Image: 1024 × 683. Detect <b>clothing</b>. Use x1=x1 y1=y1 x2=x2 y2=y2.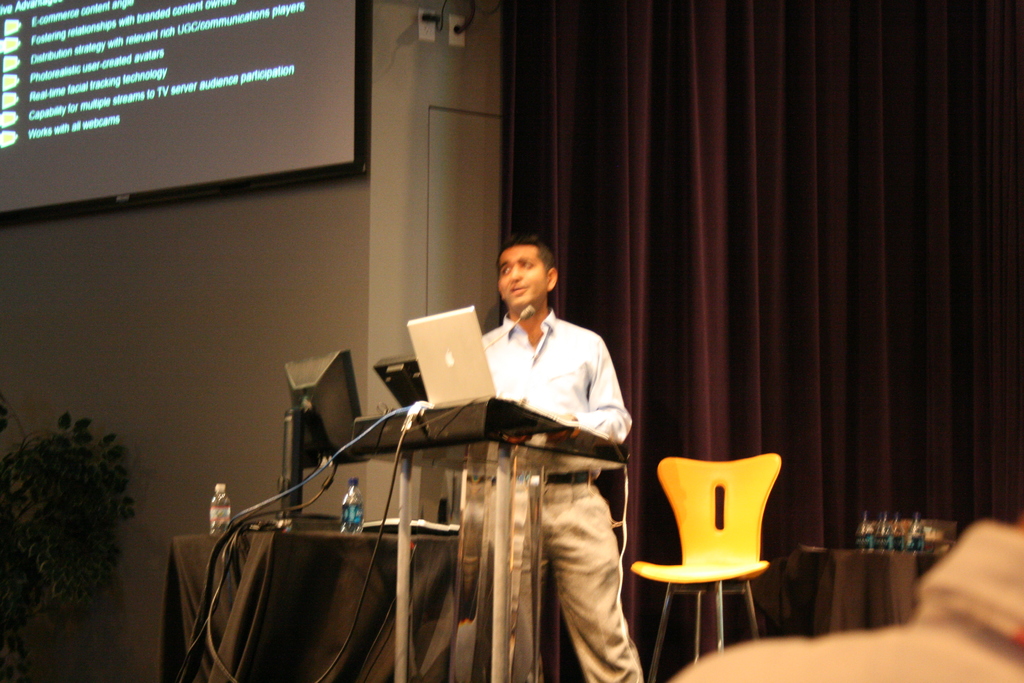
x1=659 y1=524 x2=1023 y2=682.
